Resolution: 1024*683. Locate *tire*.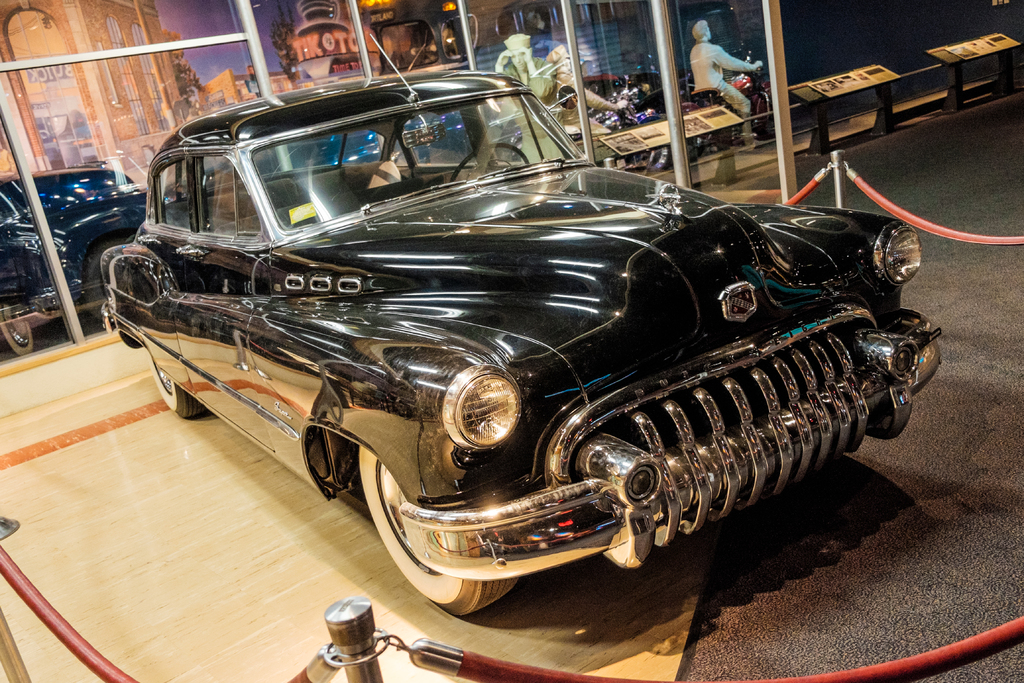
<region>764, 106, 779, 140</region>.
